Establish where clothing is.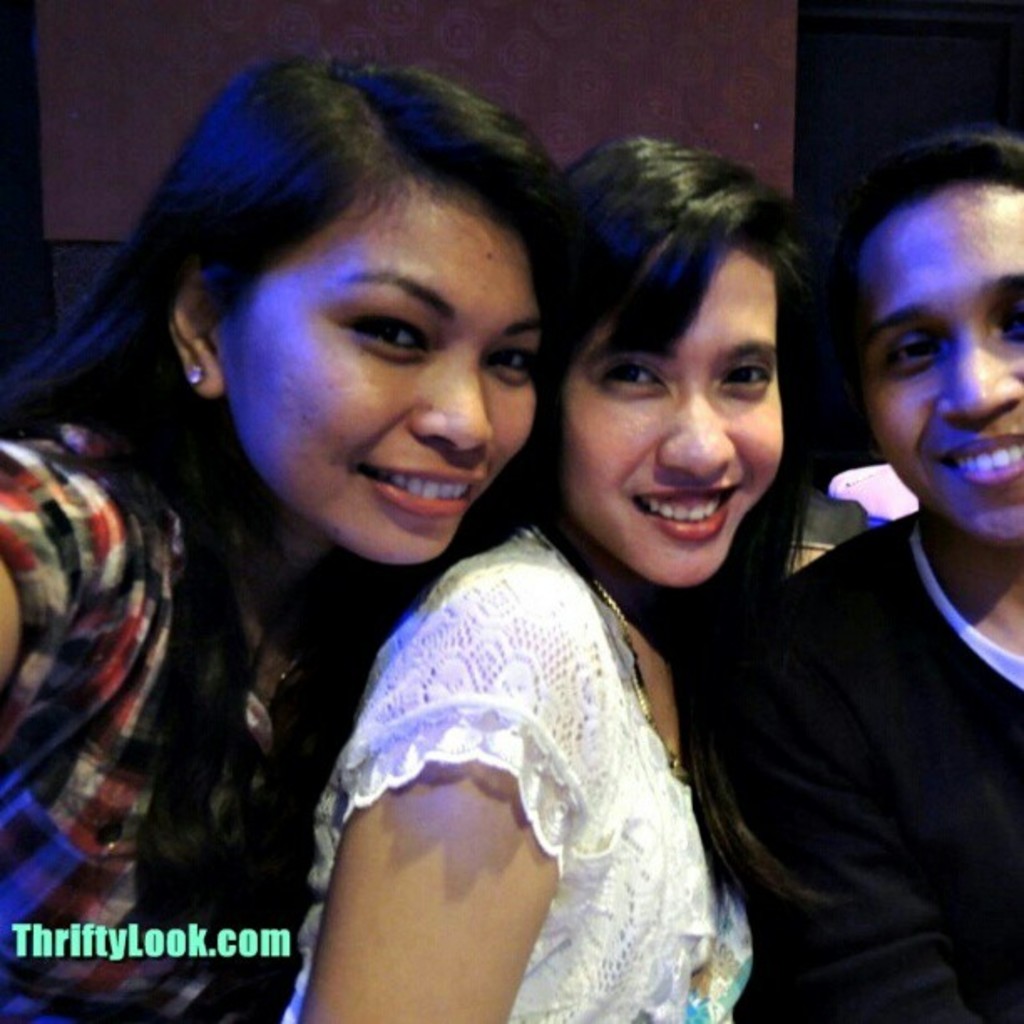
Established at <bbox>750, 512, 1022, 1022</bbox>.
